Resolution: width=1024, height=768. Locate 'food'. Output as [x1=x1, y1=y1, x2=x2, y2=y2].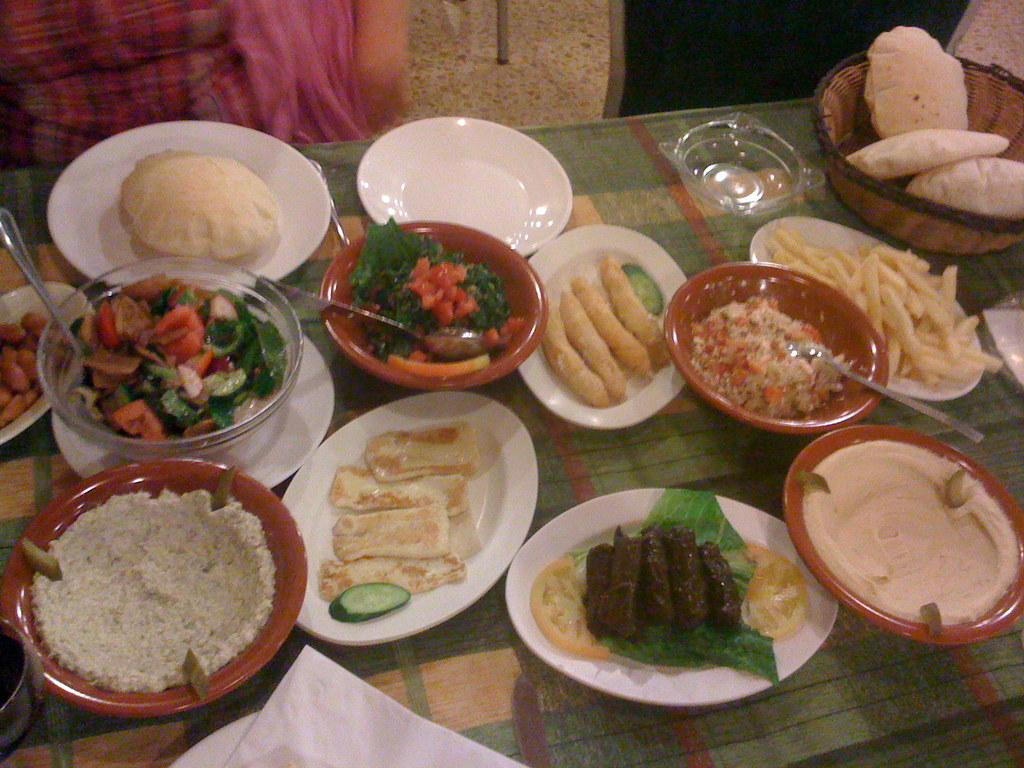
[x1=906, y1=156, x2=1023, y2=218].
